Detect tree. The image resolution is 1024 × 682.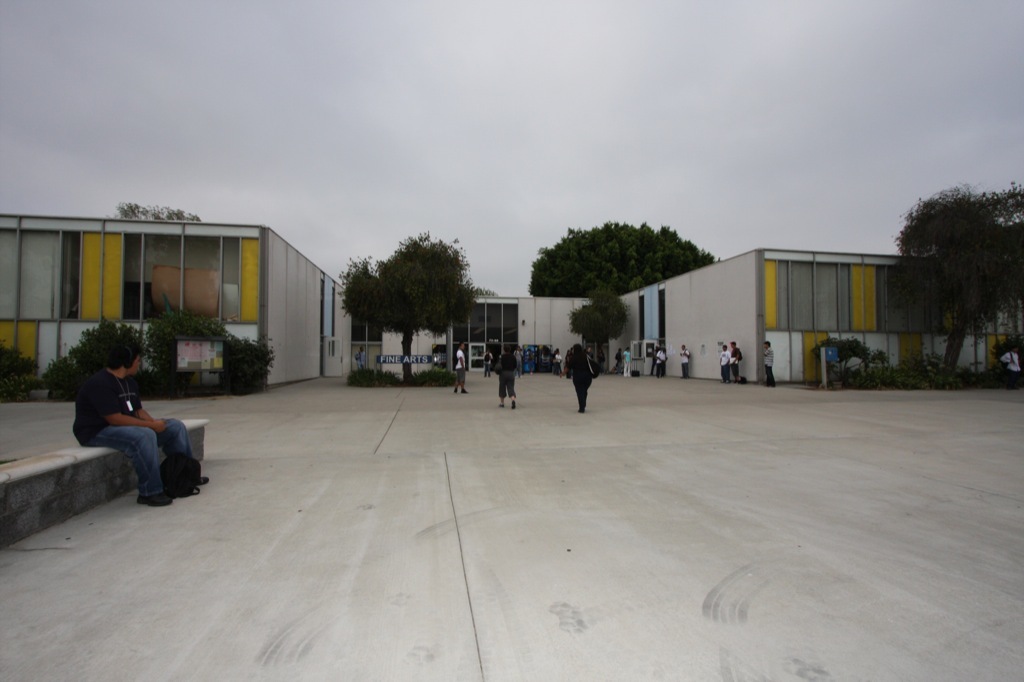
region(335, 232, 476, 382).
